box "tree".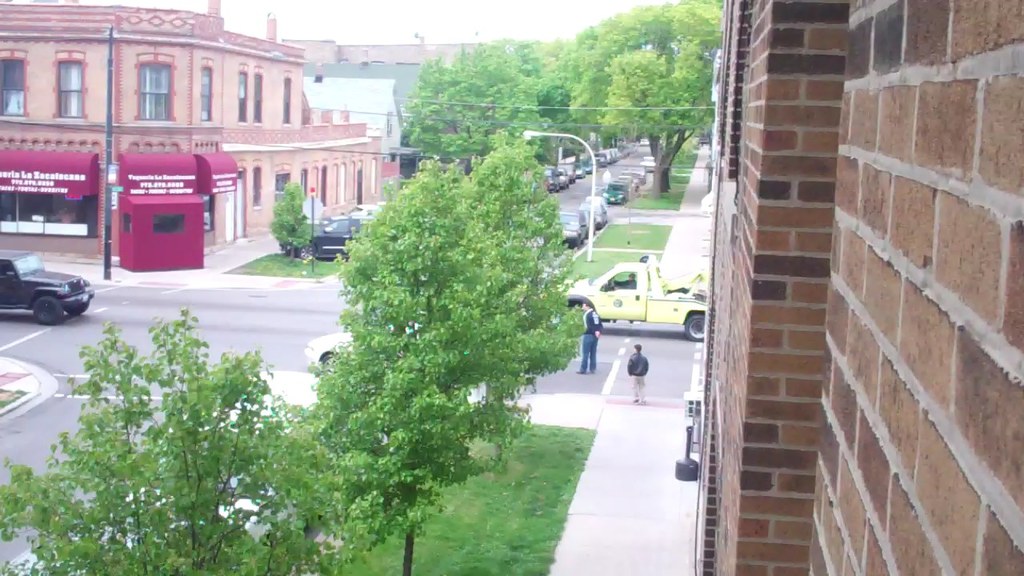
select_region(272, 132, 557, 560).
